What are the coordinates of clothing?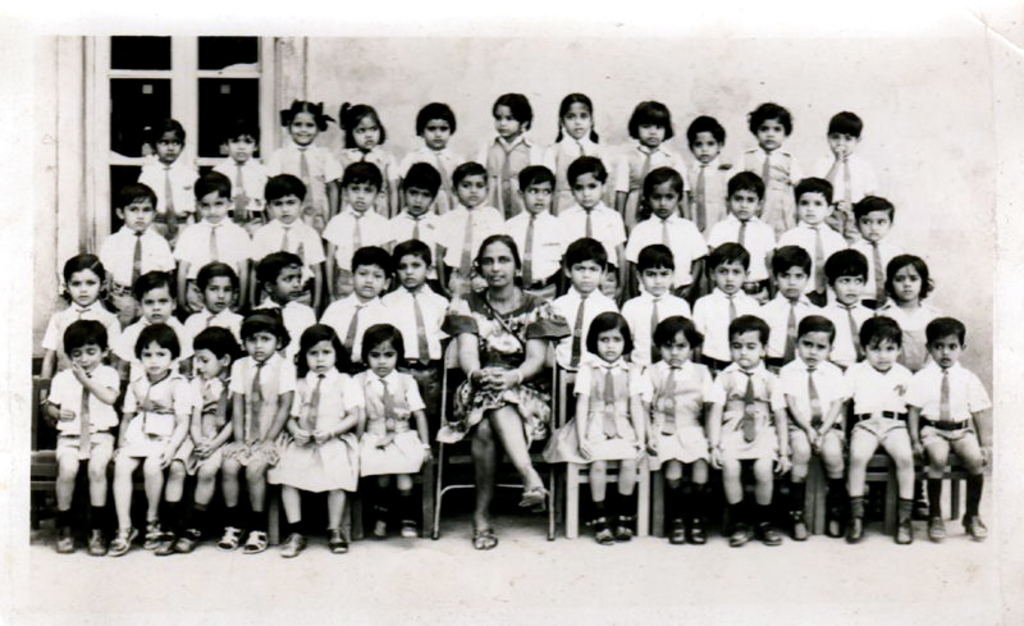
(266,362,351,526).
